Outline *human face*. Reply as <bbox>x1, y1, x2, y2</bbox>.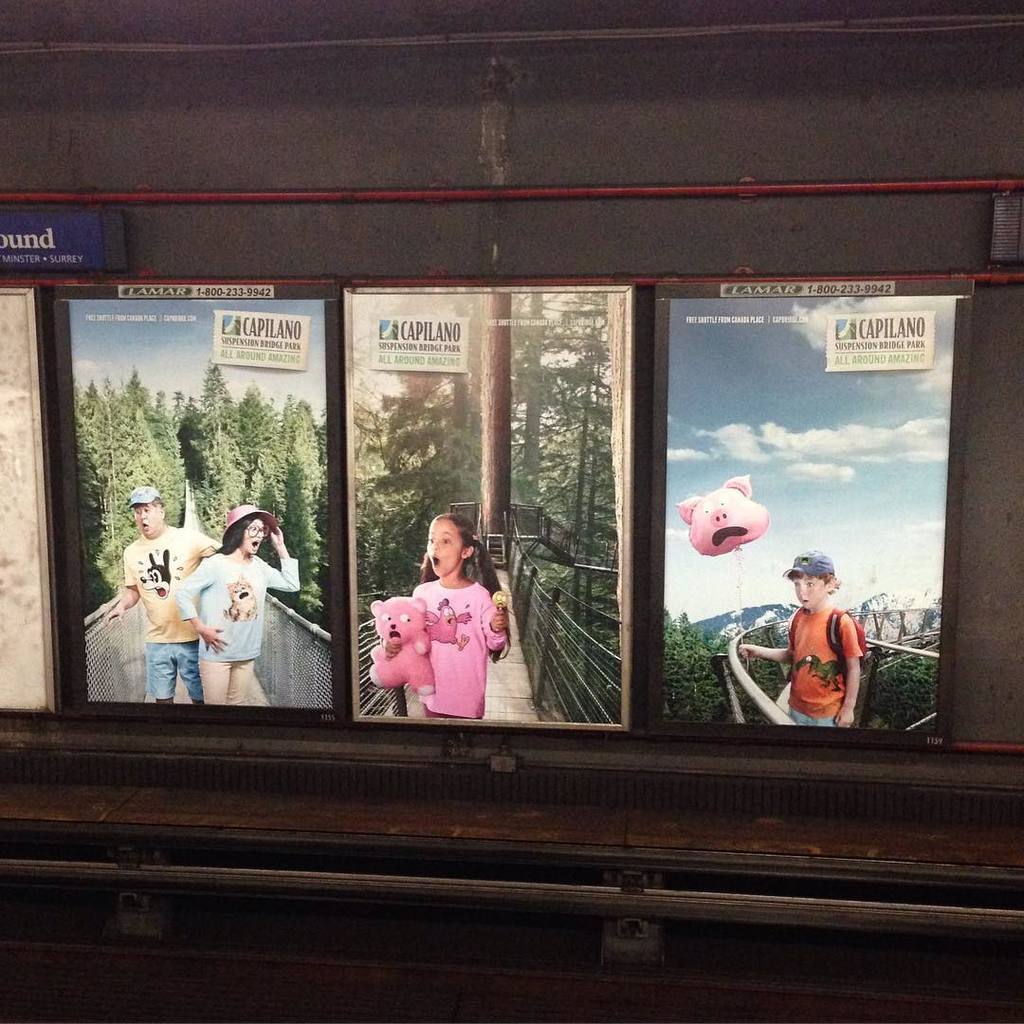
<bbox>795, 580, 819, 611</bbox>.
